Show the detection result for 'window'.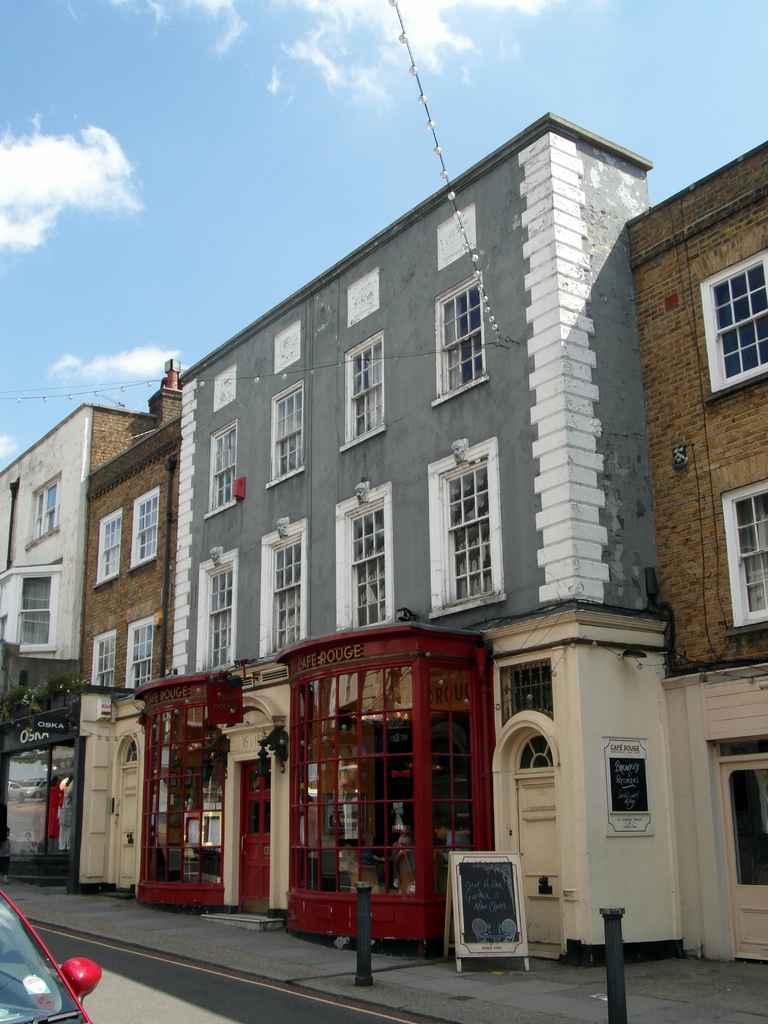
{"left": 93, "top": 502, "right": 129, "bottom": 582}.
